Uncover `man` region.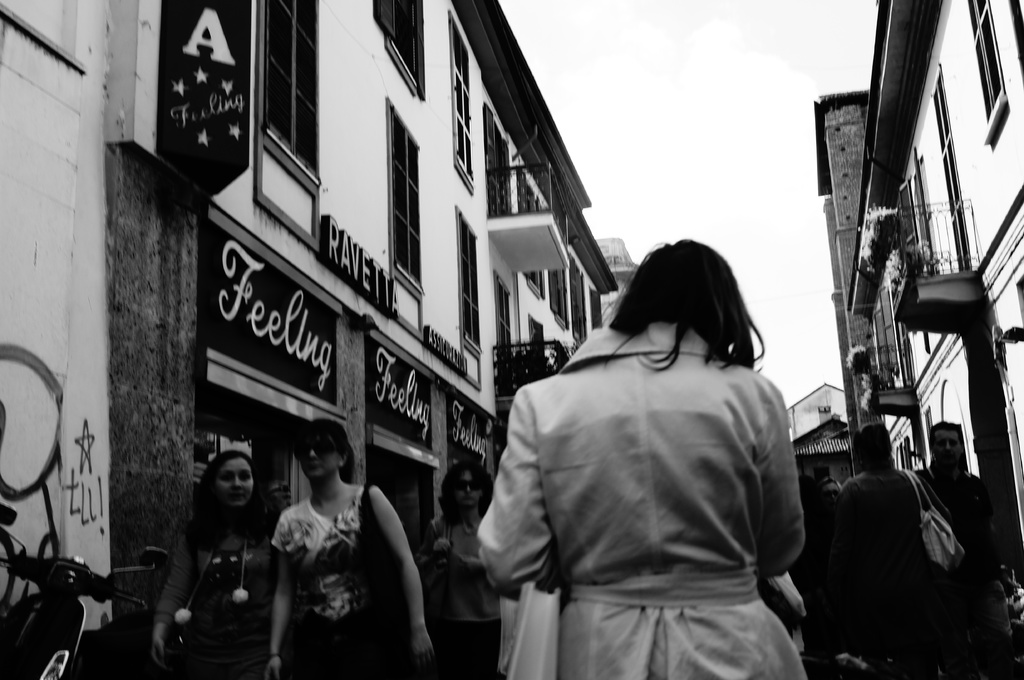
Uncovered: left=835, top=424, right=931, bottom=679.
